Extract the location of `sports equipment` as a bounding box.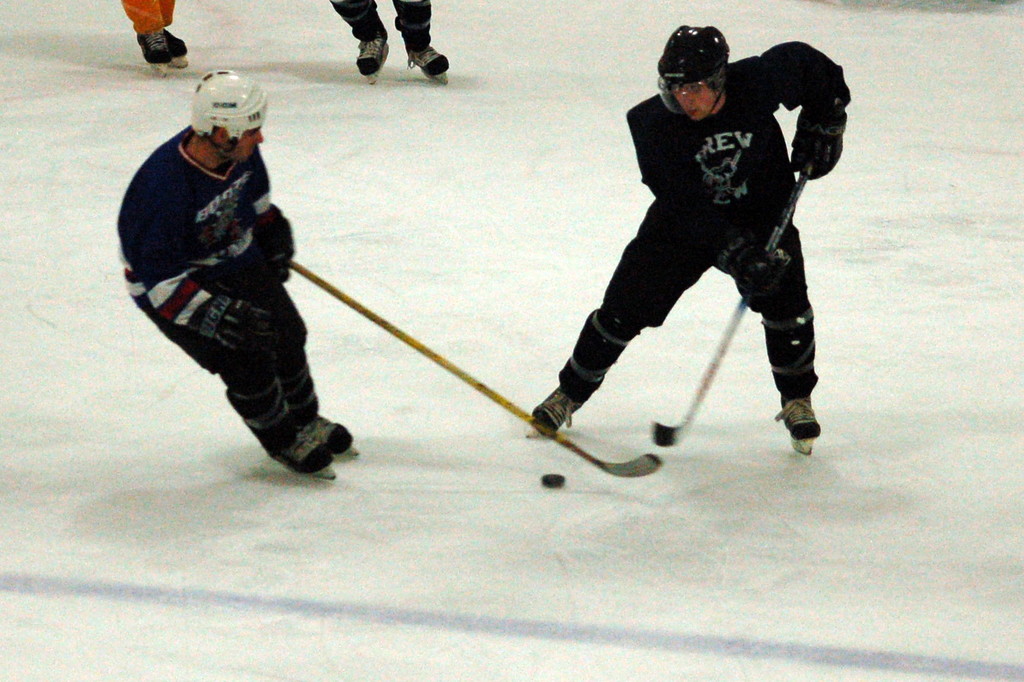
(left=652, top=25, right=730, bottom=123).
